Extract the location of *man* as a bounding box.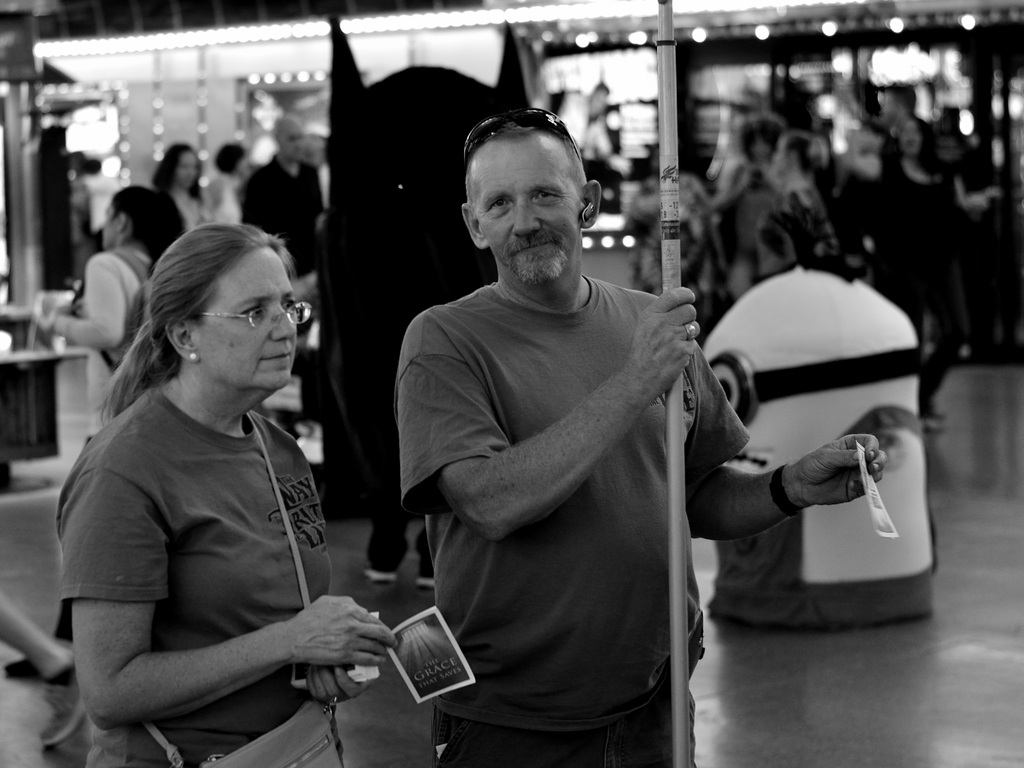
[254, 110, 857, 732].
